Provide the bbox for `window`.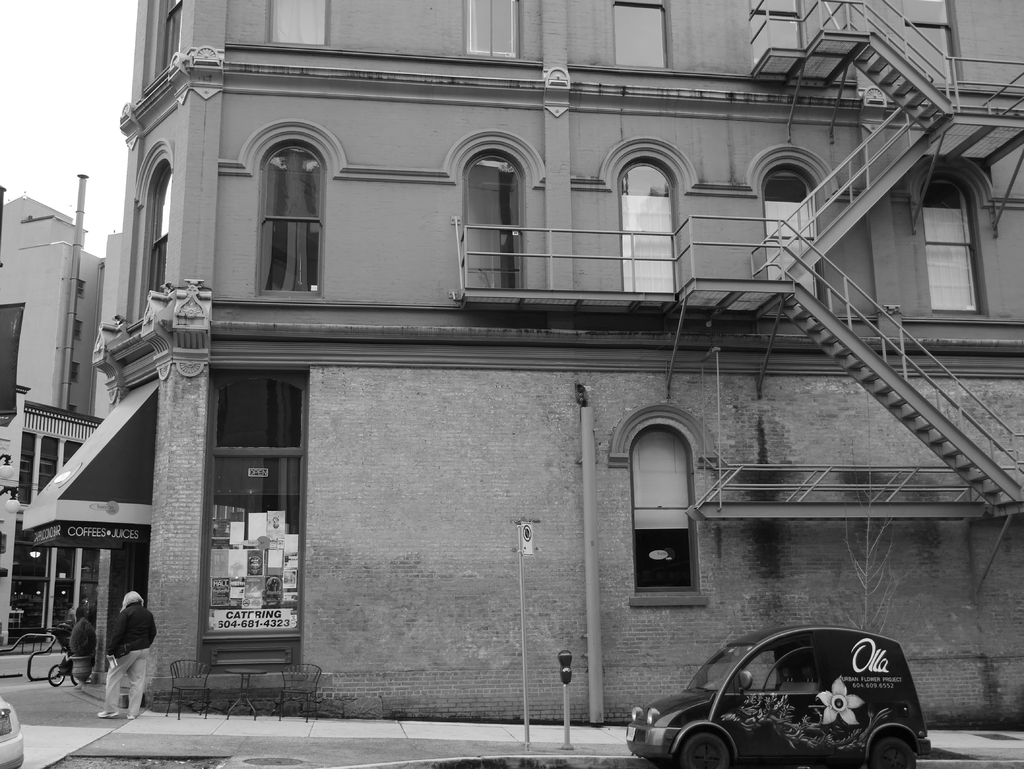
rect(139, 167, 179, 309).
